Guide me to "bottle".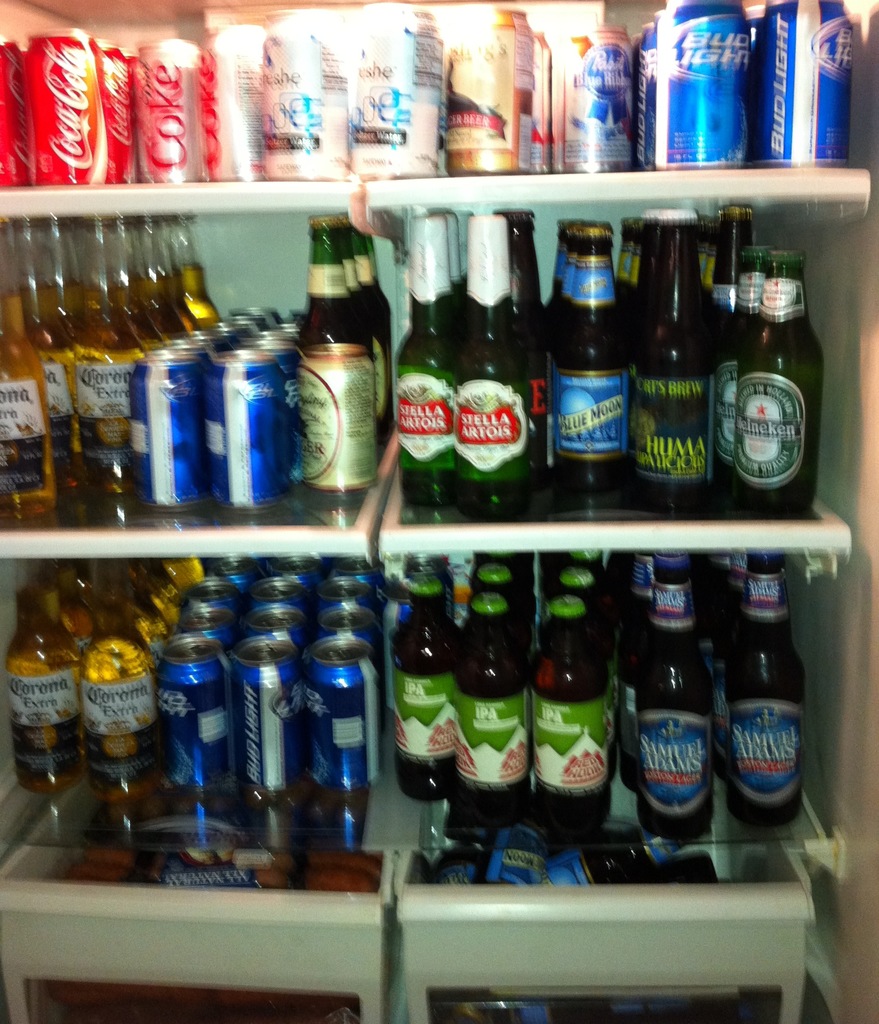
Guidance: locate(451, 204, 554, 523).
